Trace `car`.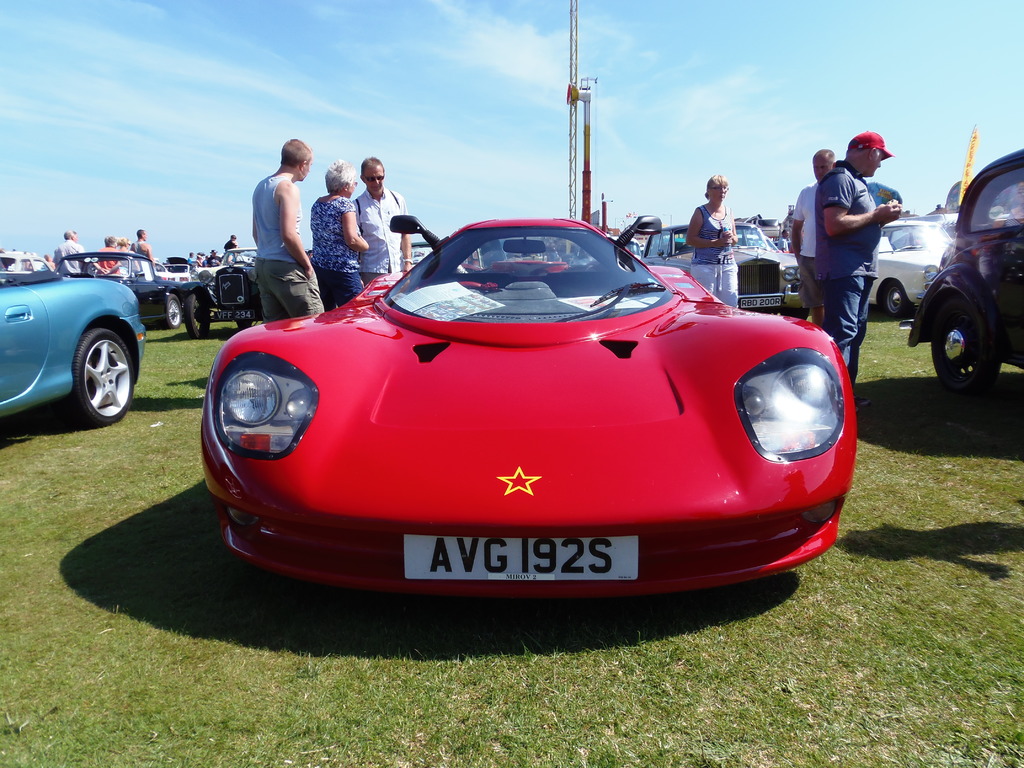
Traced to bbox=[176, 209, 860, 613].
